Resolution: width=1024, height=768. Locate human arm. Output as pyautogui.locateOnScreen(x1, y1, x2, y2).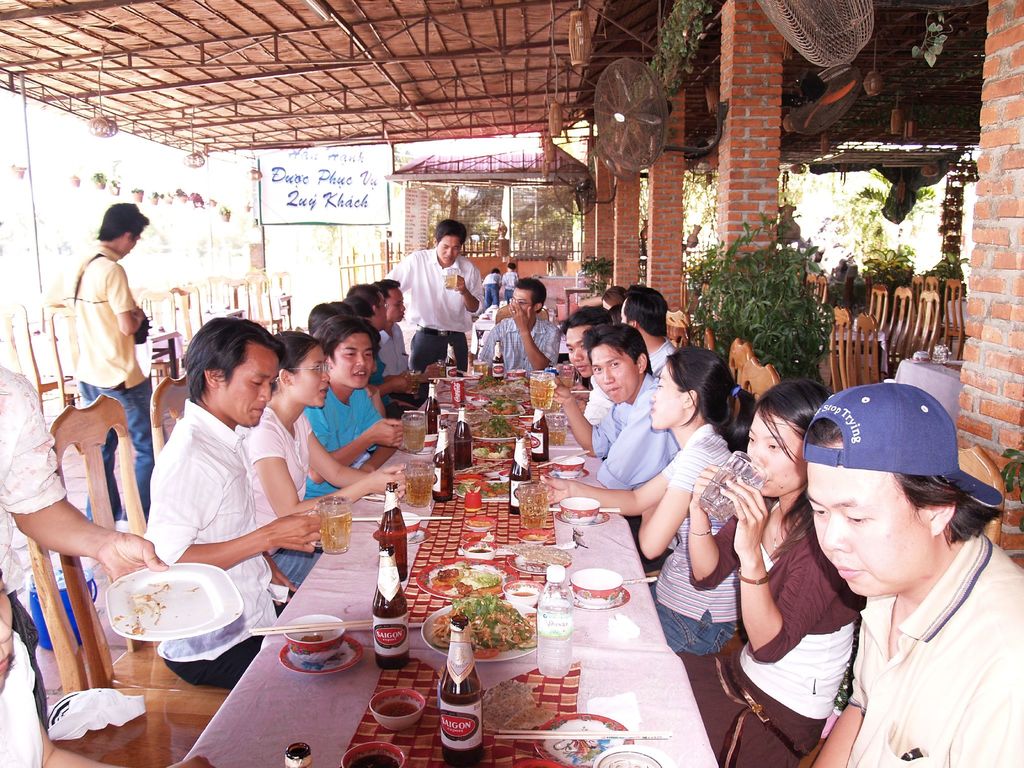
pyautogui.locateOnScreen(299, 410, 405, 479).
